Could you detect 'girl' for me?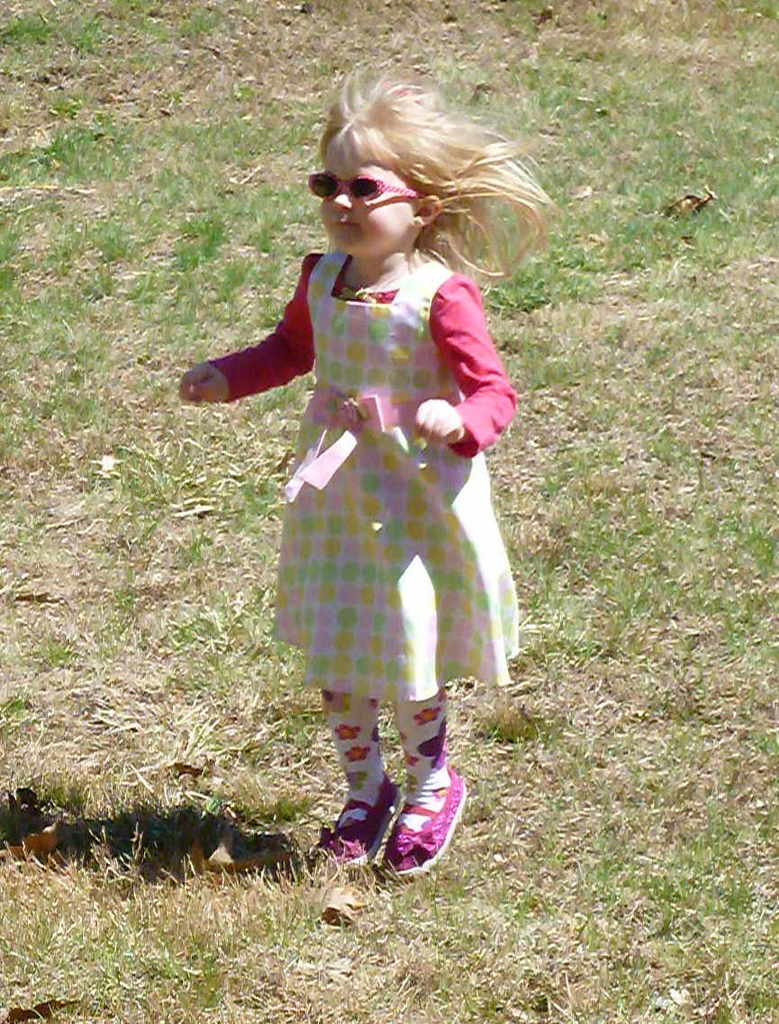
Detection result: {"left": 174, "top": 65, "right": 554, "bottom": 874}.
